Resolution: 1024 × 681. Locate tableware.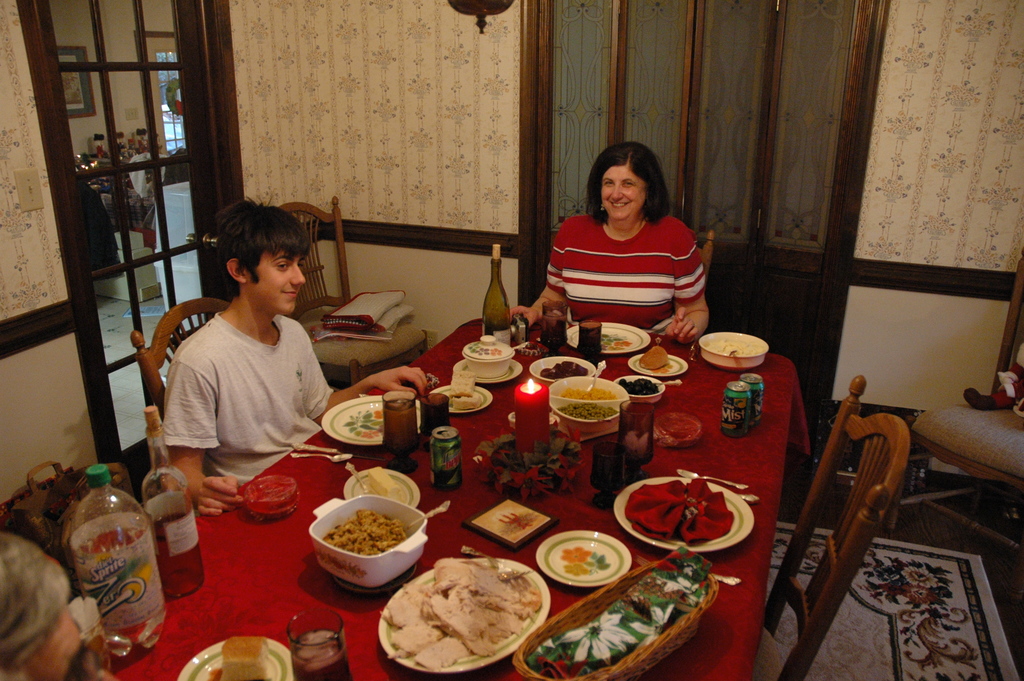
<box>550,359,624,424</box>.
